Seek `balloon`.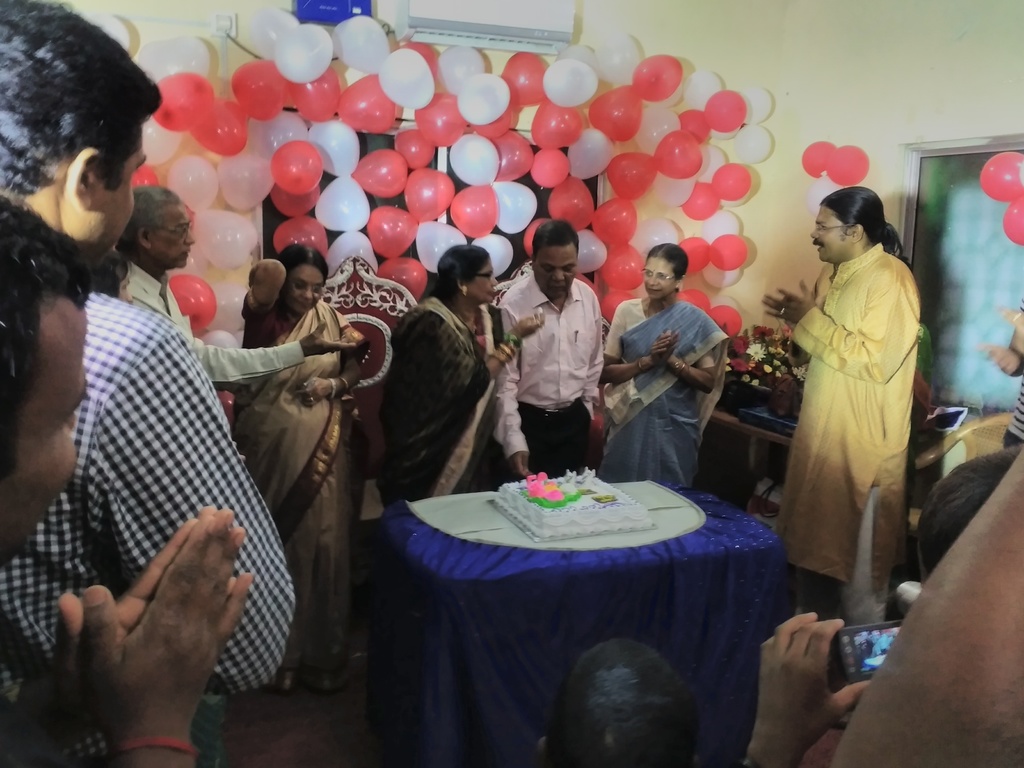
rect(193, 97, 250, 156).
